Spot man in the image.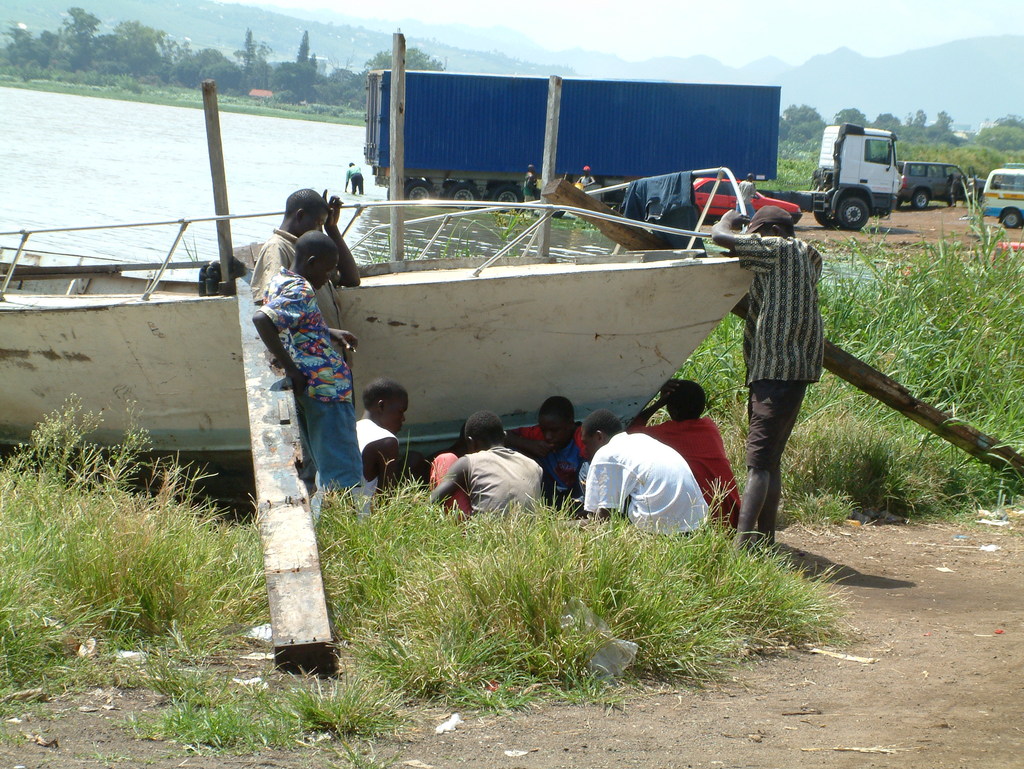
man found at {"x1": 245, "y1": 186, "x2": 362, "y2": 411}.
